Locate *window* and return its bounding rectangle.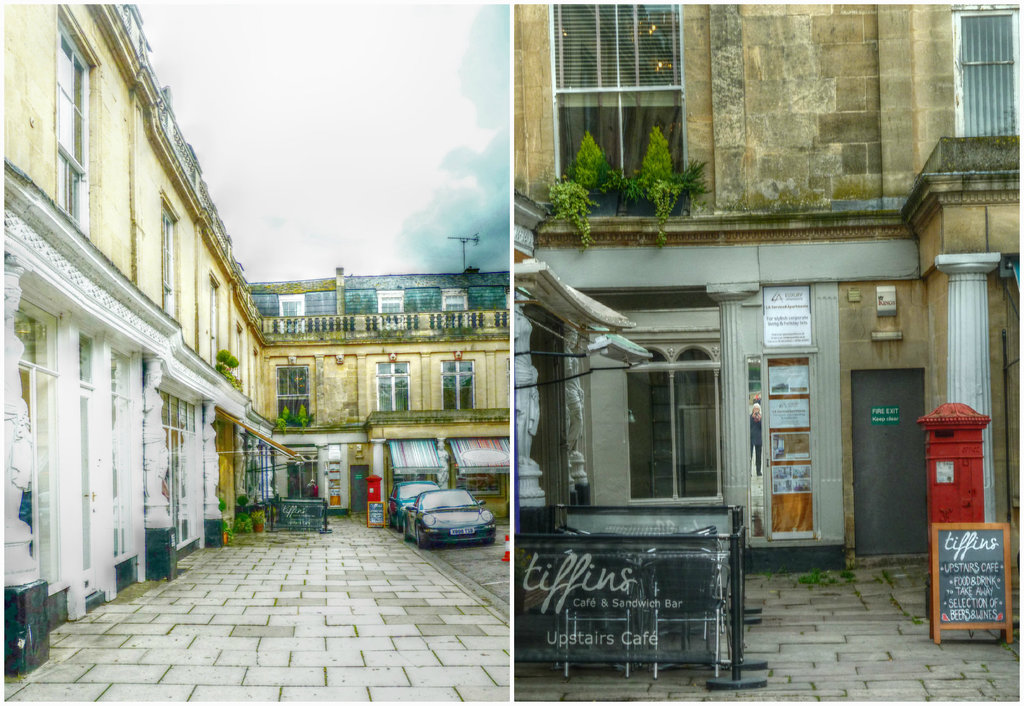
box(554, 0, 680, 215).
